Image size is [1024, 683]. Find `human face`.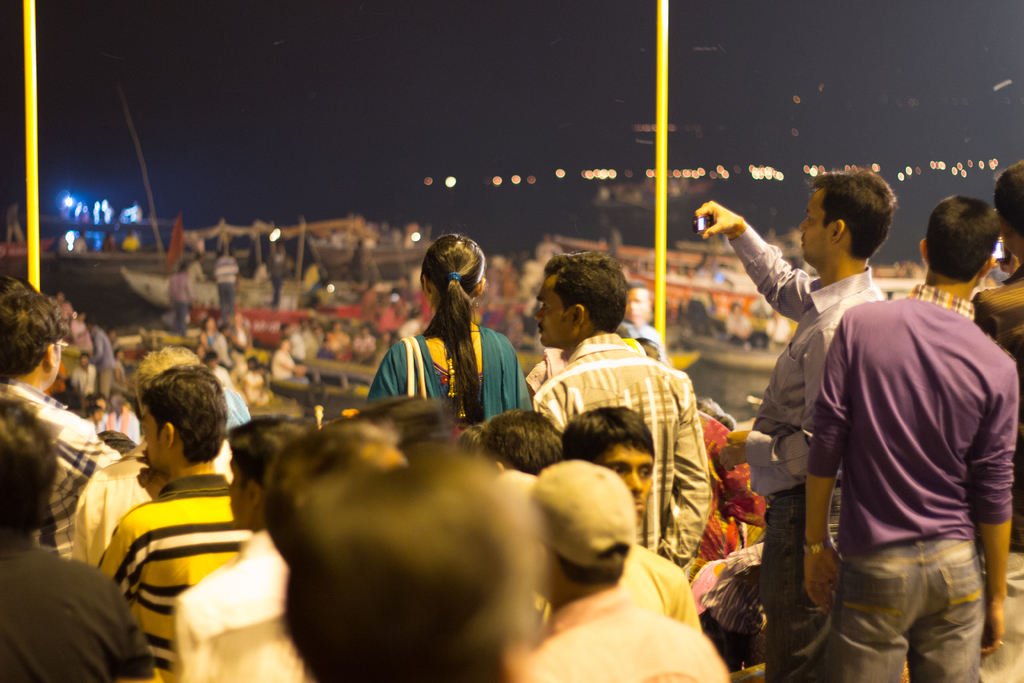
[x1=534, y1=281, x2=572, y2=345].
